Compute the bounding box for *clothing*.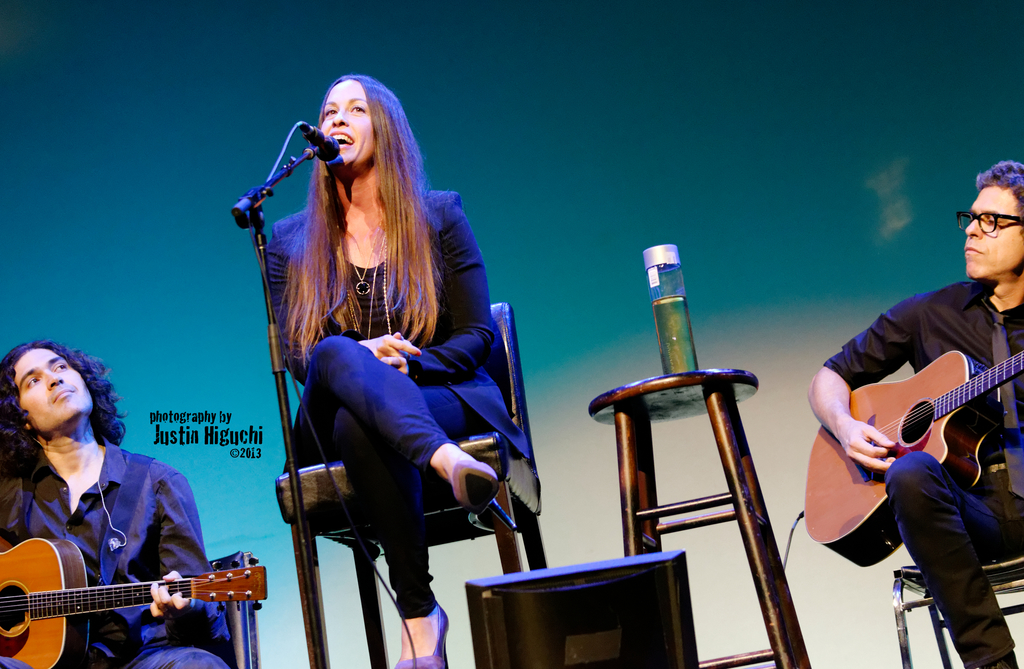
[left=0, top=440, right=234, bottom=668].
